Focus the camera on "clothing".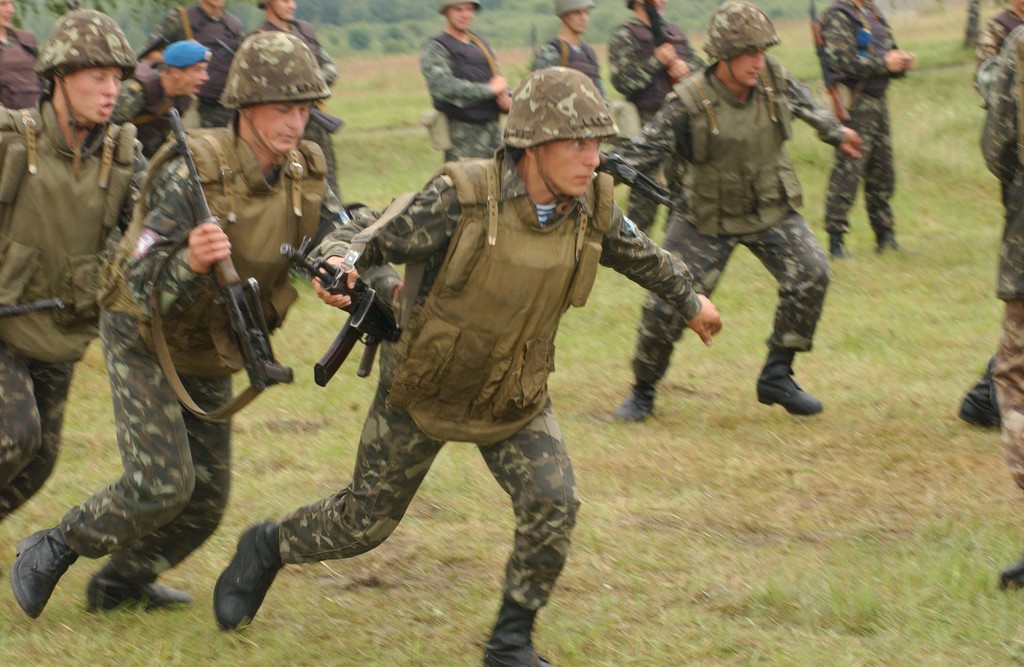
Focus region: [left=807, top=3, right=911, bottom=236].
